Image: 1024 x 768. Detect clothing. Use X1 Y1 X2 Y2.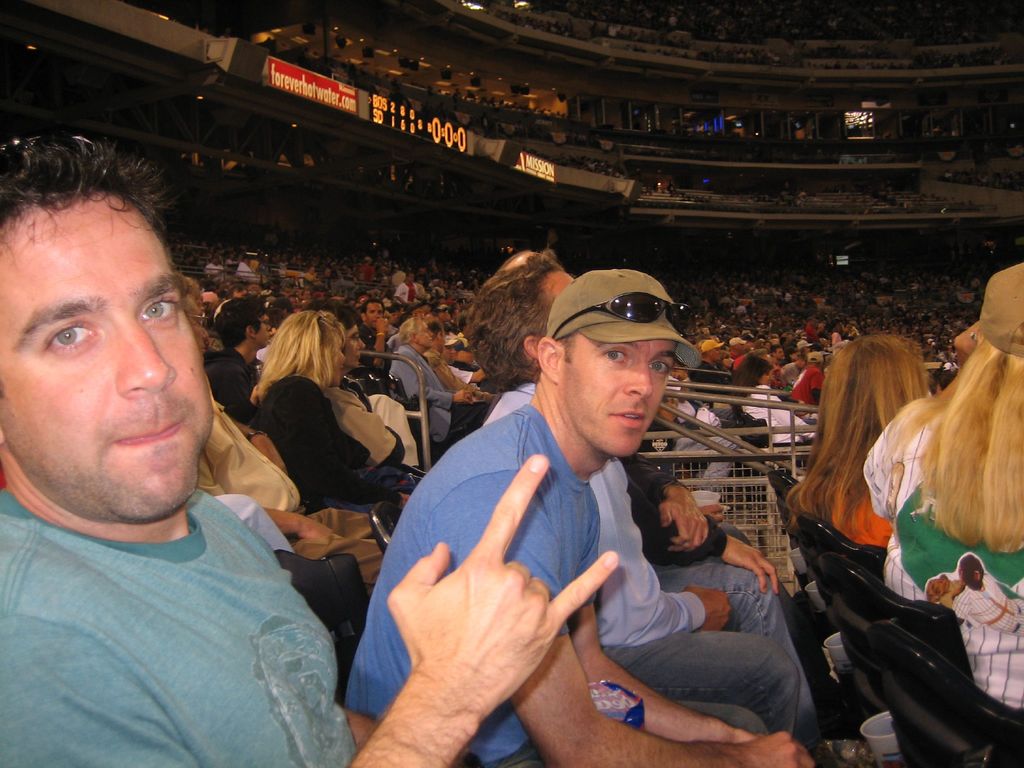
792 362 825 406.
